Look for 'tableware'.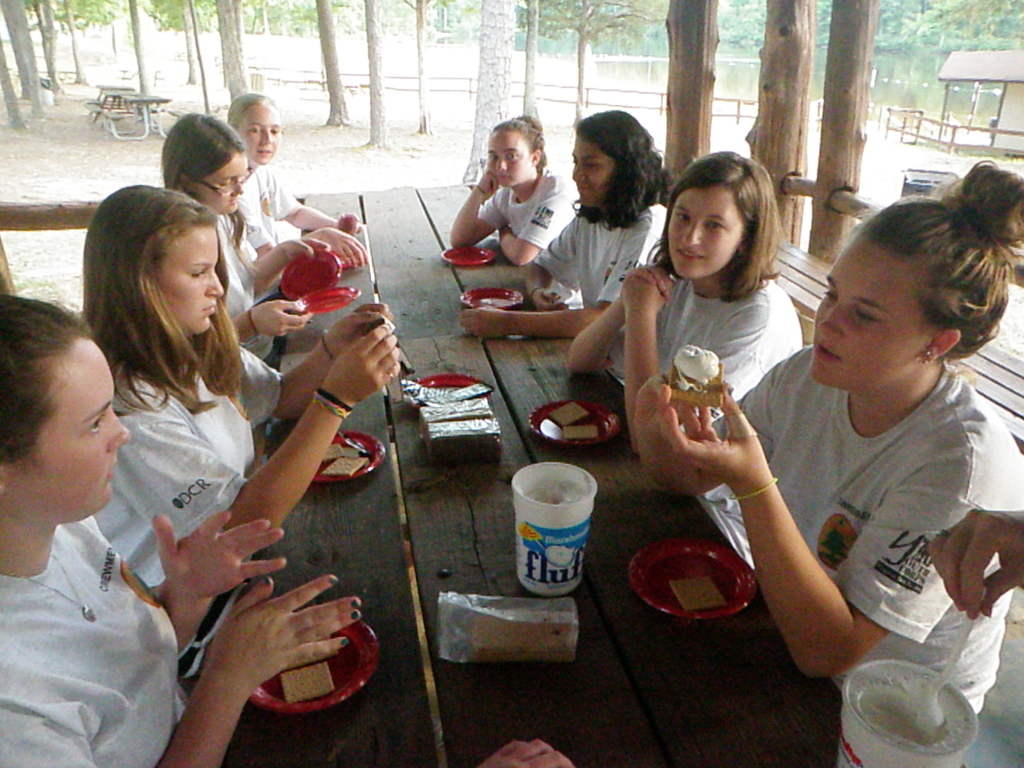
Found: bbox(525, 401, 624, 447).
